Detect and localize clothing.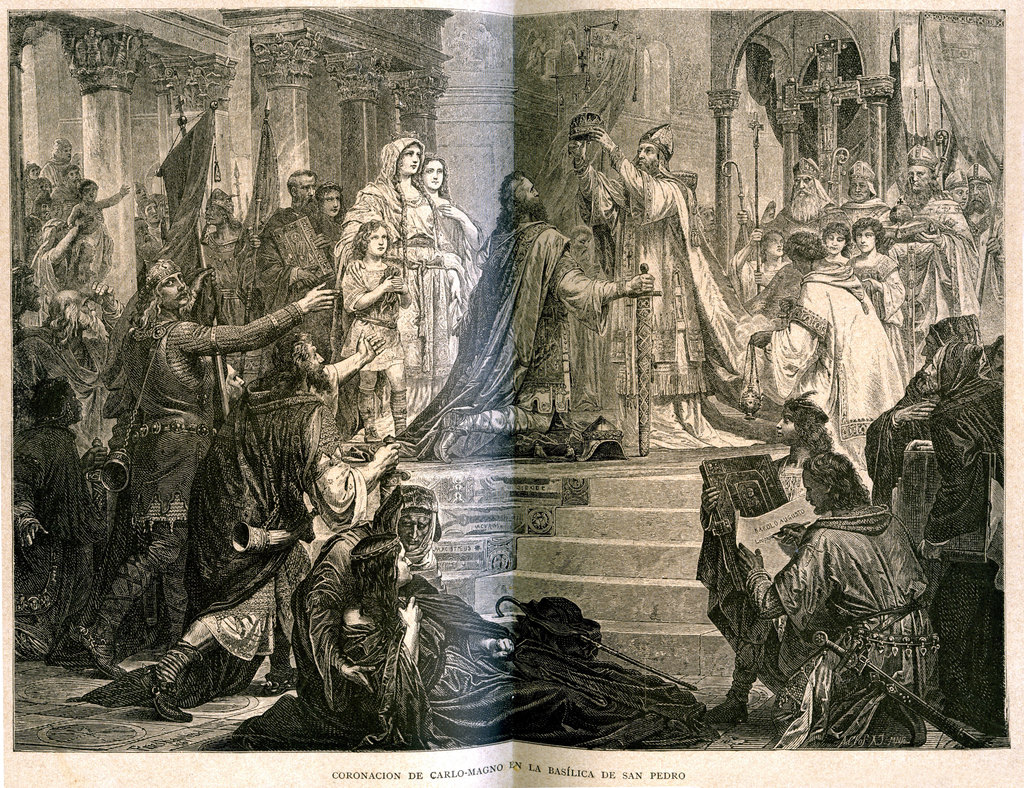
Localized at 575 147 763 447.
